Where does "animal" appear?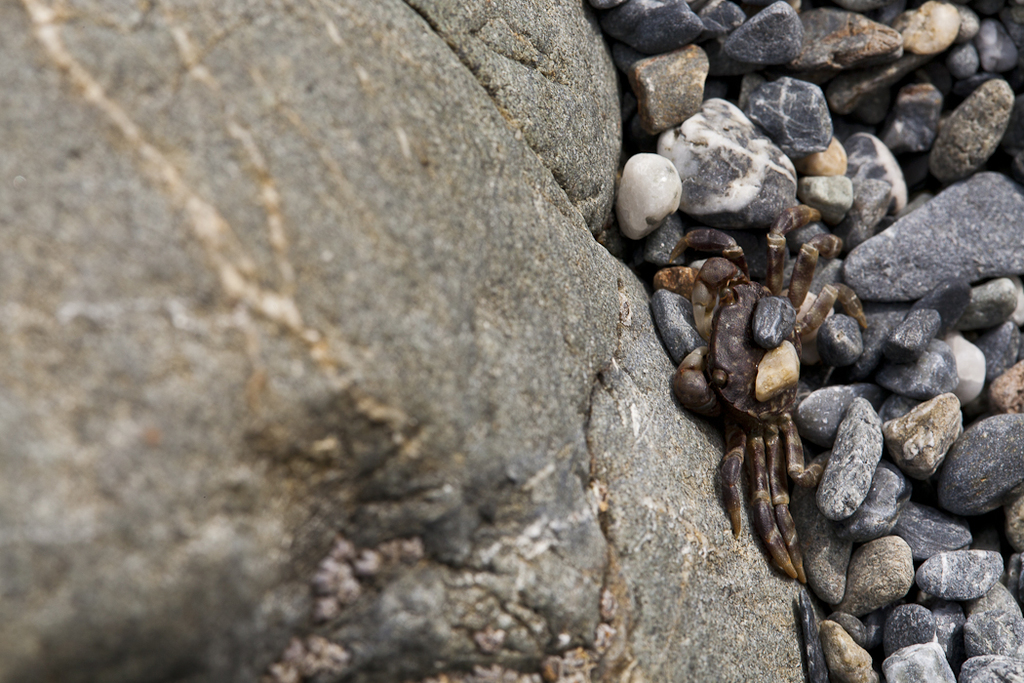
Appears at x1=654, y1=208, x2=871, y2=582.
